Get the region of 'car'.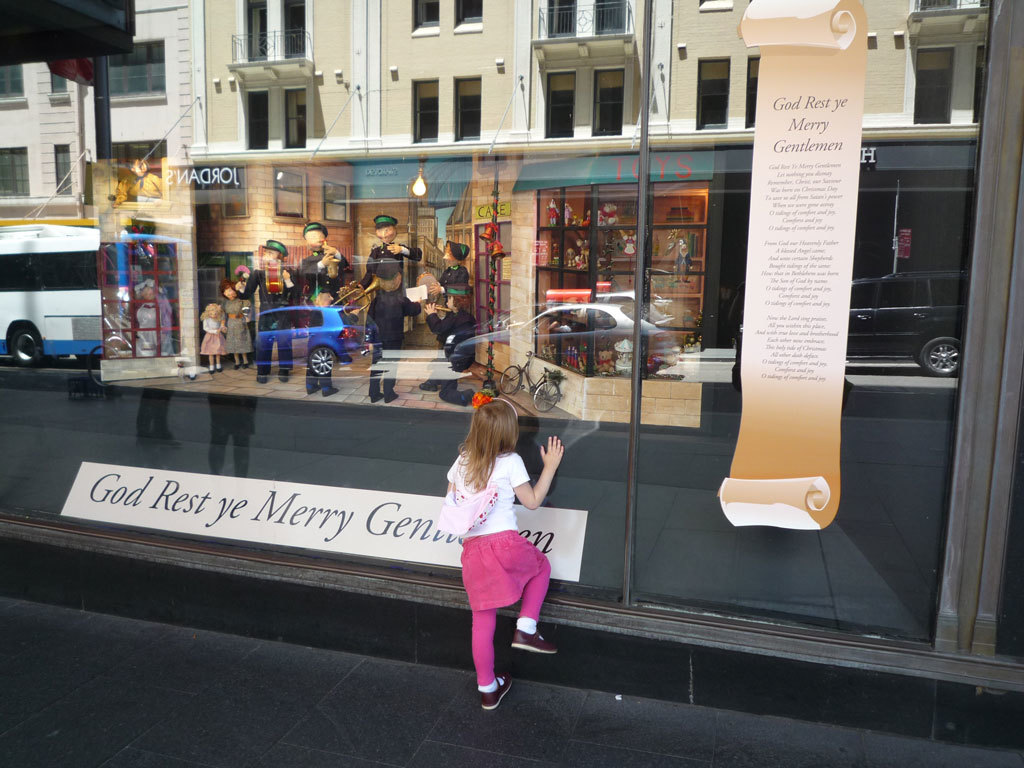
crop(842, 270, 963, 377).
